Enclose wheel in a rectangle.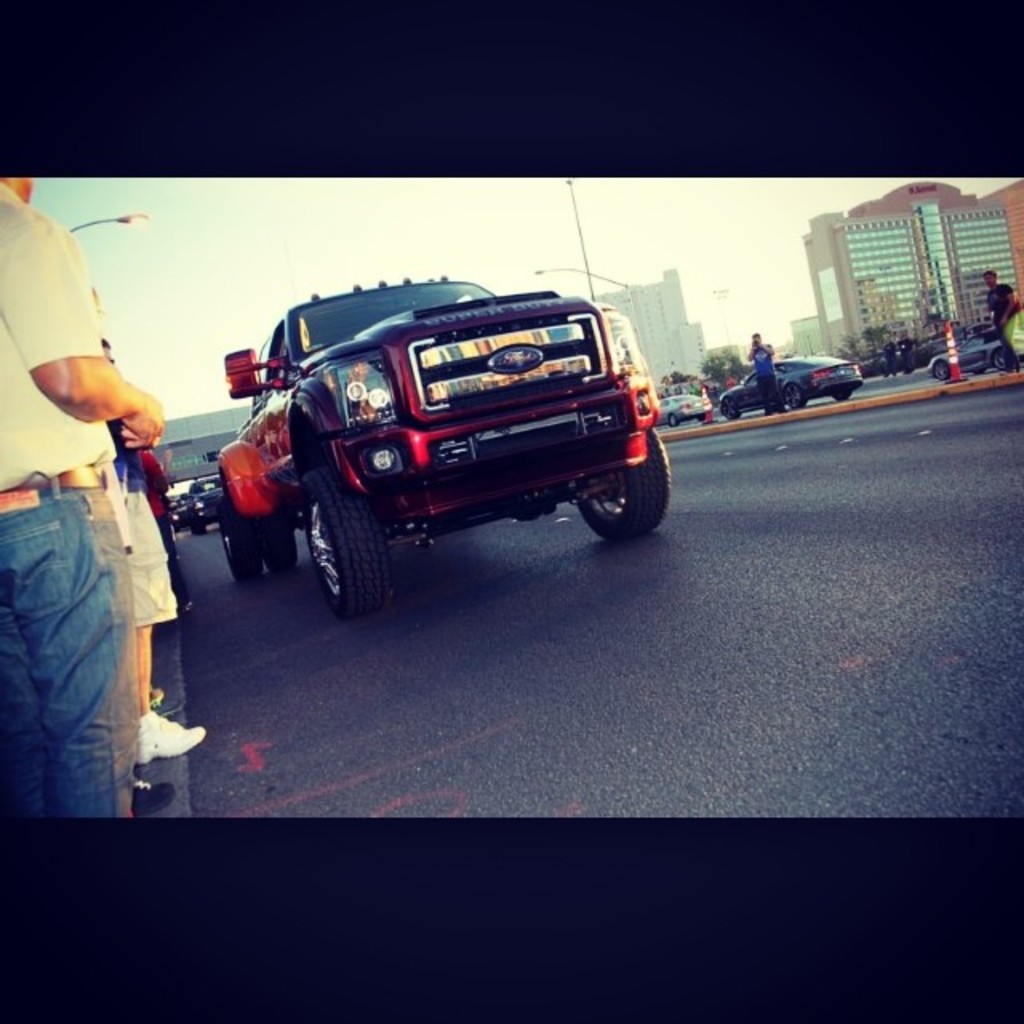
region(666, 411, 678, 426).
